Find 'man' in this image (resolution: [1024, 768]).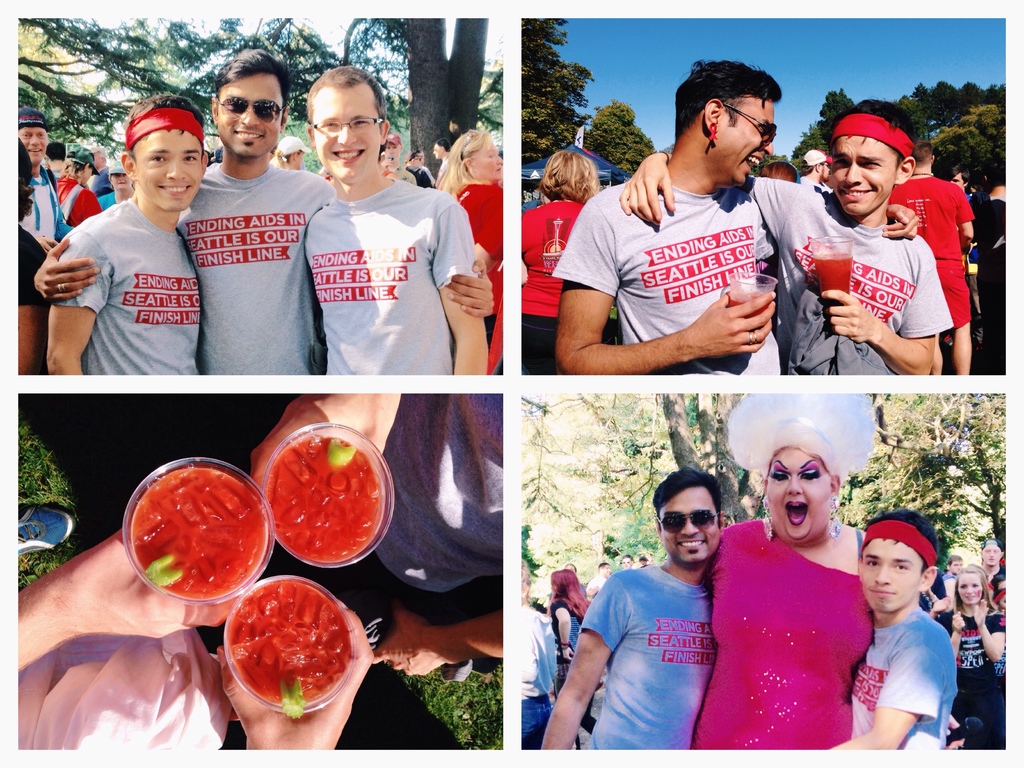
BBox(49, 93, 213, 373).
